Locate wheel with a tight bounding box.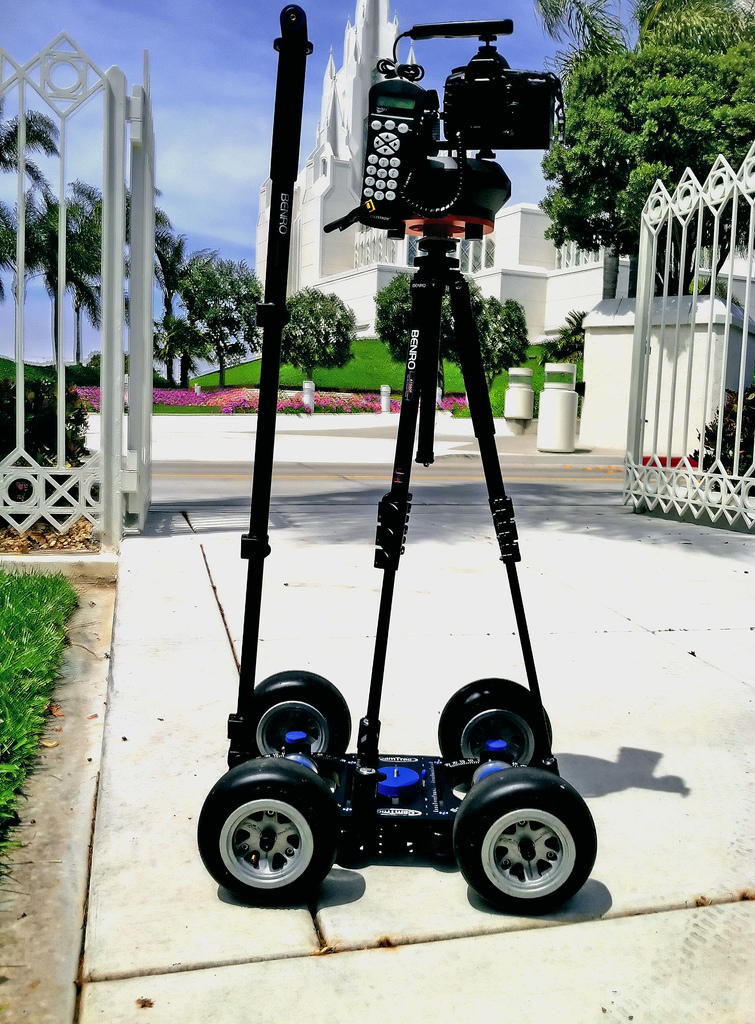
239:672:358:760.
